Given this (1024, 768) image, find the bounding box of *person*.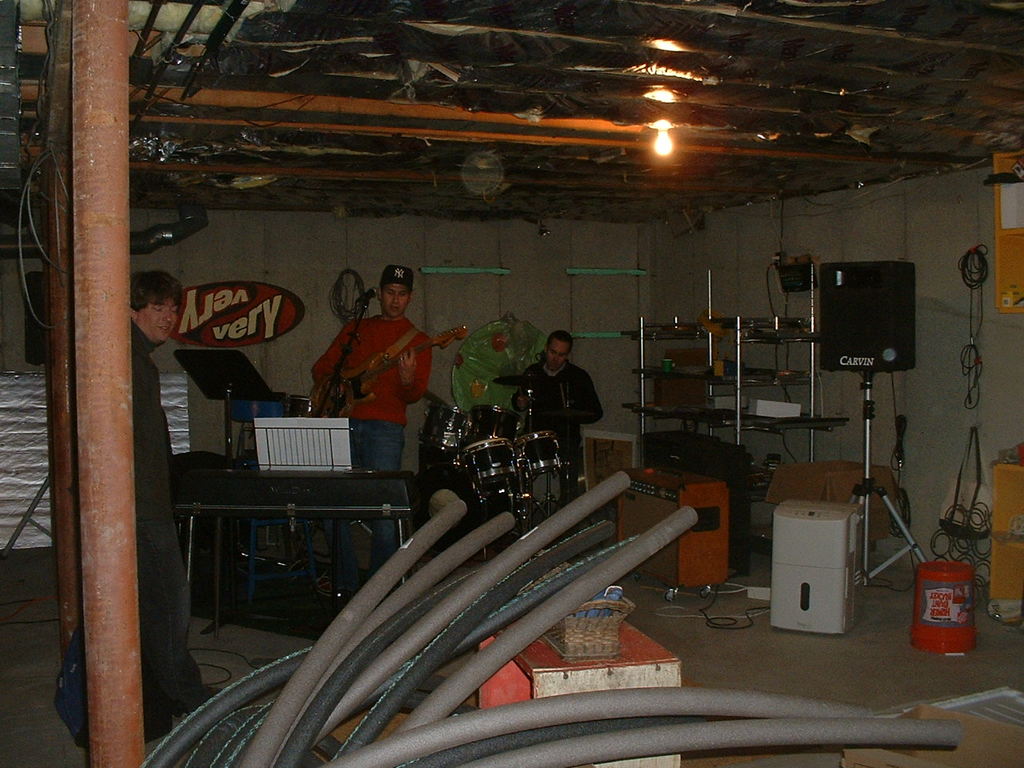
BBox(511, 325, 599, 513).
